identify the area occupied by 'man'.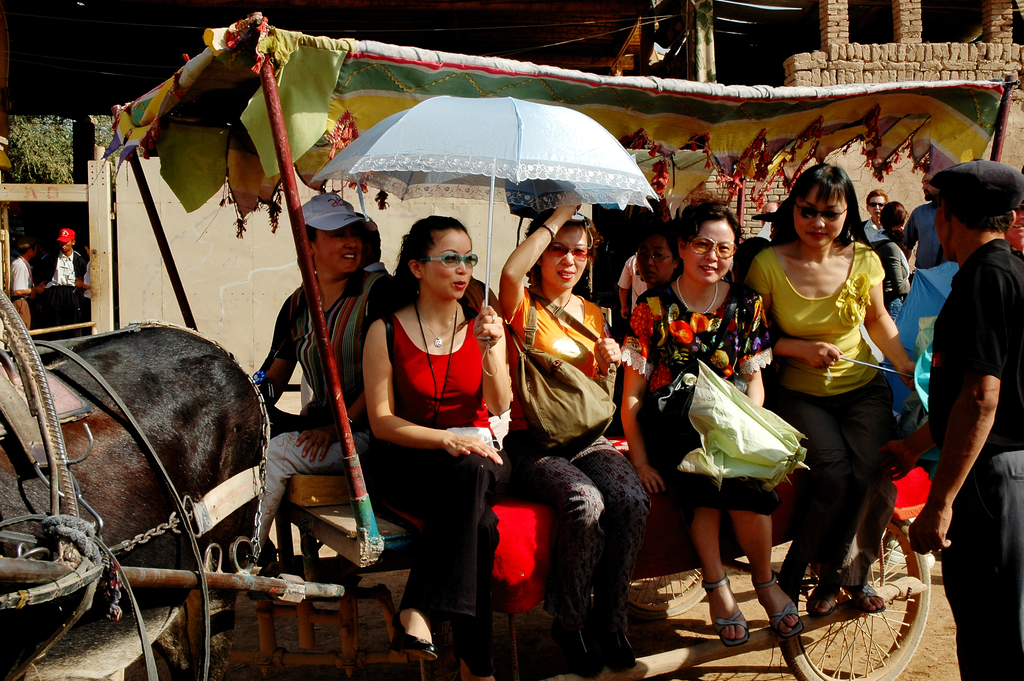
Area: 12/243/37/329.
